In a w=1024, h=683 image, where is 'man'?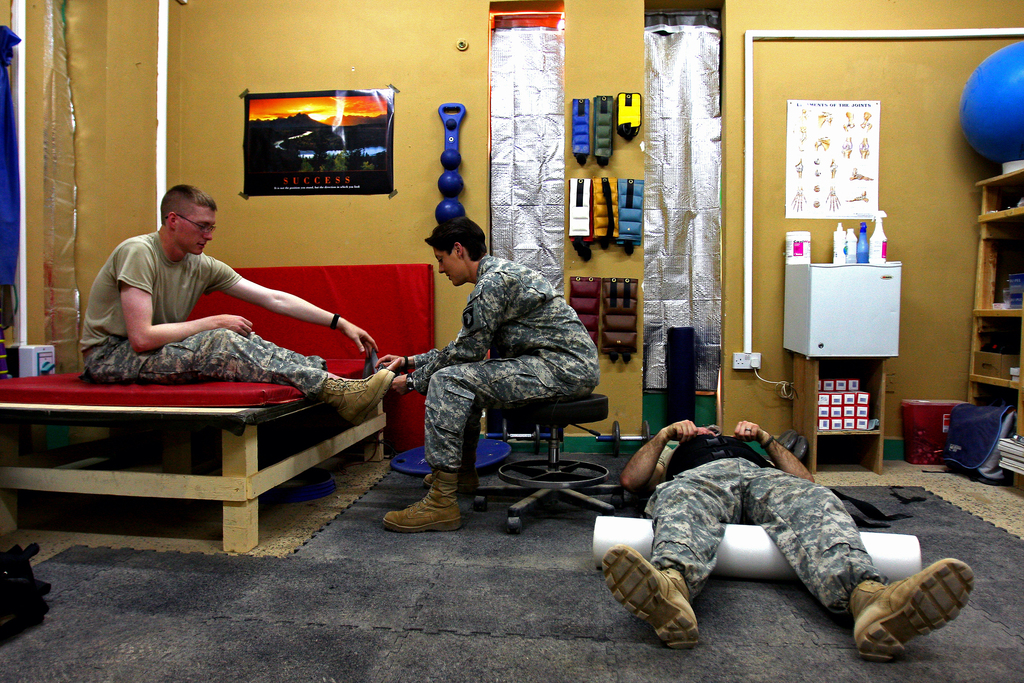
(598, 418, 979, 662).
